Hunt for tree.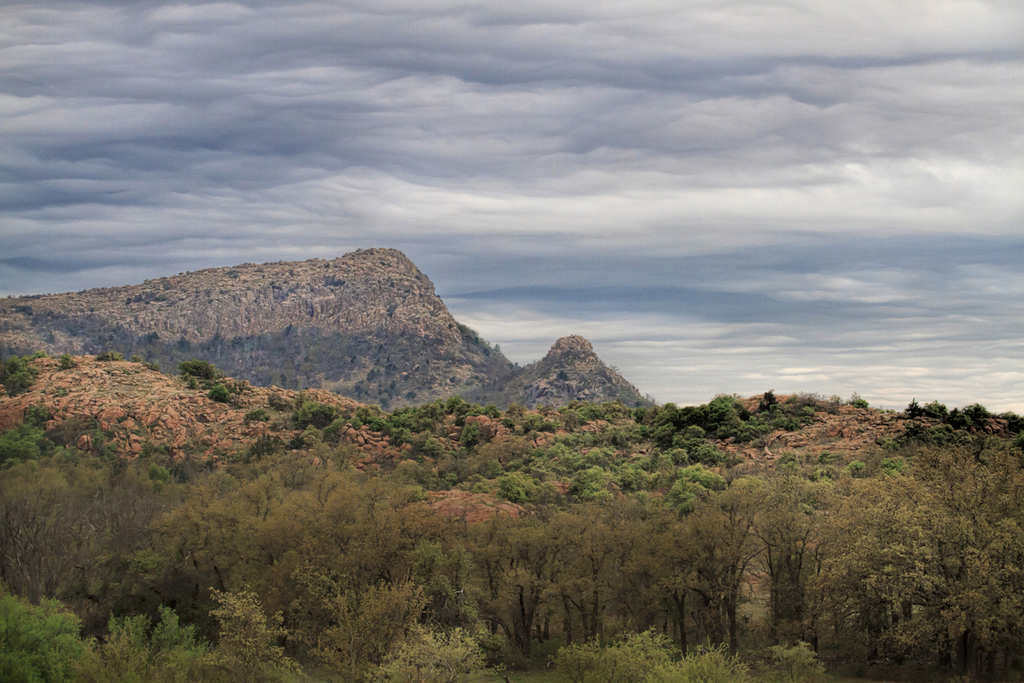
Hunted down at box(95, 352, 120, 363).
